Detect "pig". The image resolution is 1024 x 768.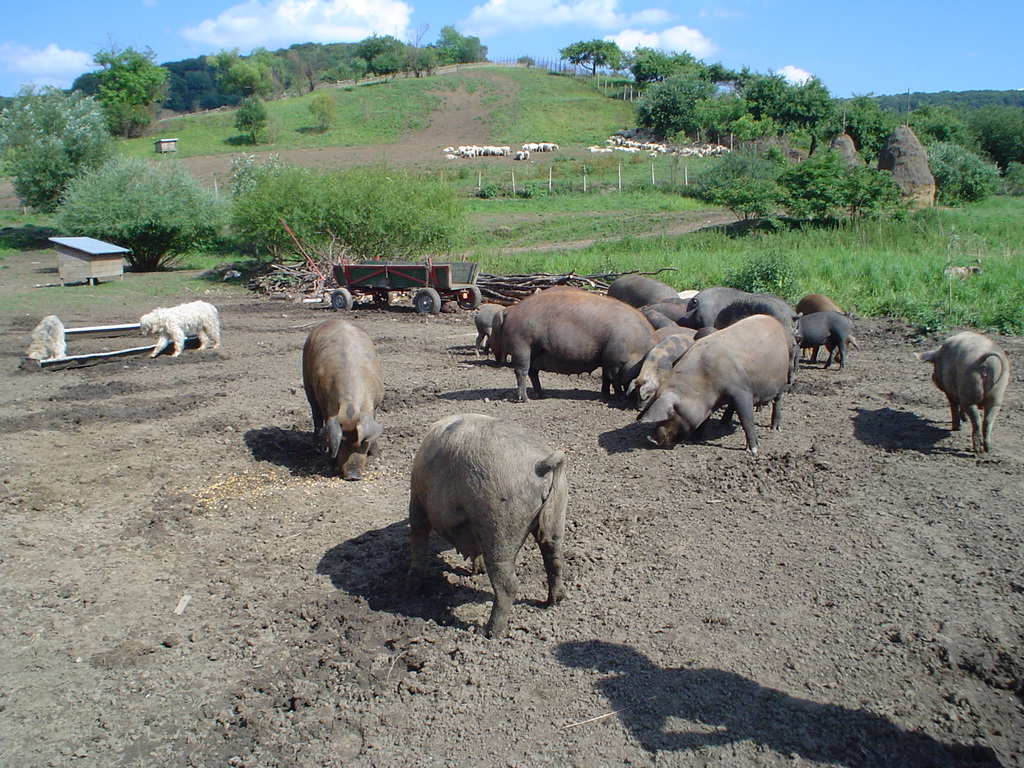
<box>301,316,384,478</box>.
